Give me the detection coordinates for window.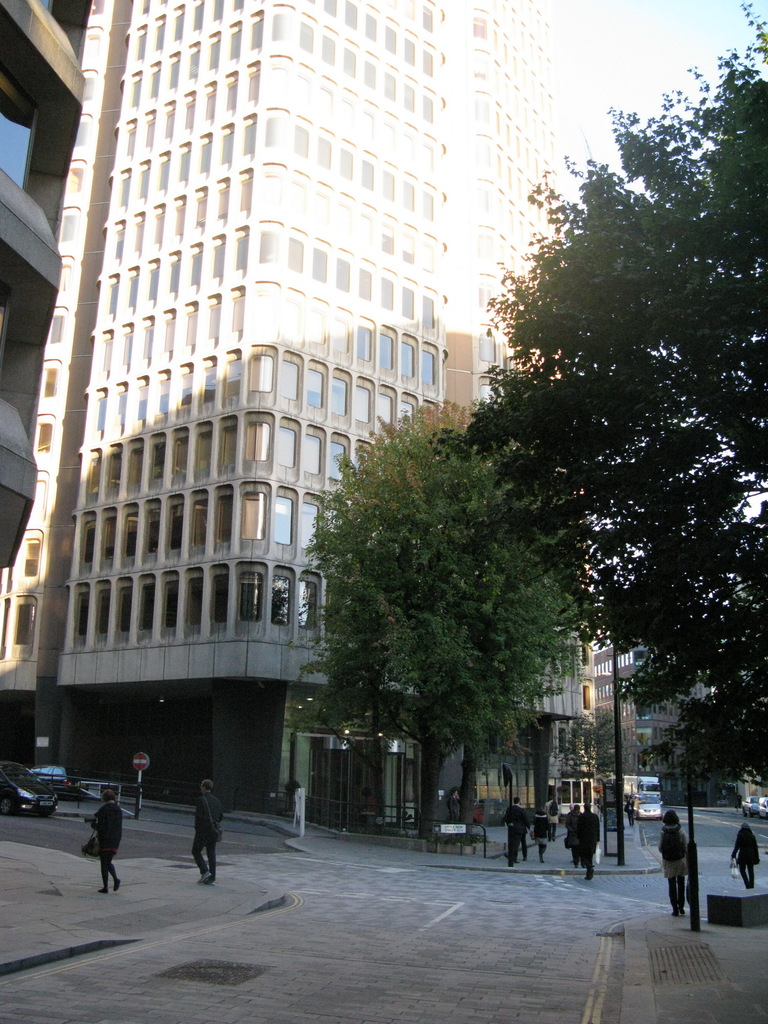
crop(111, 165, 131, 220).
